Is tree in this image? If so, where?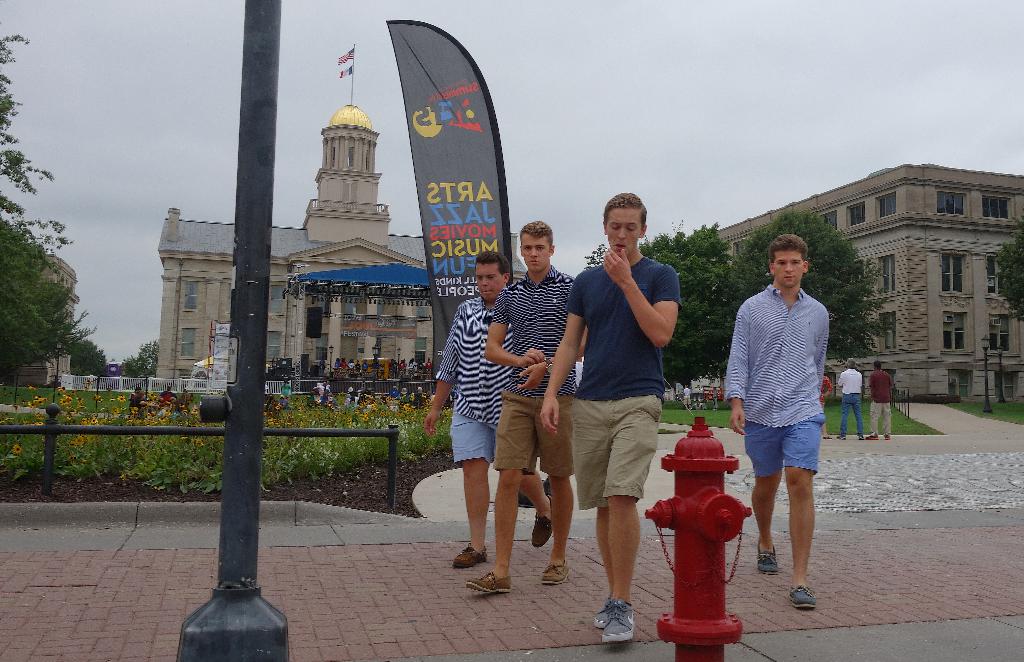
Yes, at detection(735, 203, 881, 379).
